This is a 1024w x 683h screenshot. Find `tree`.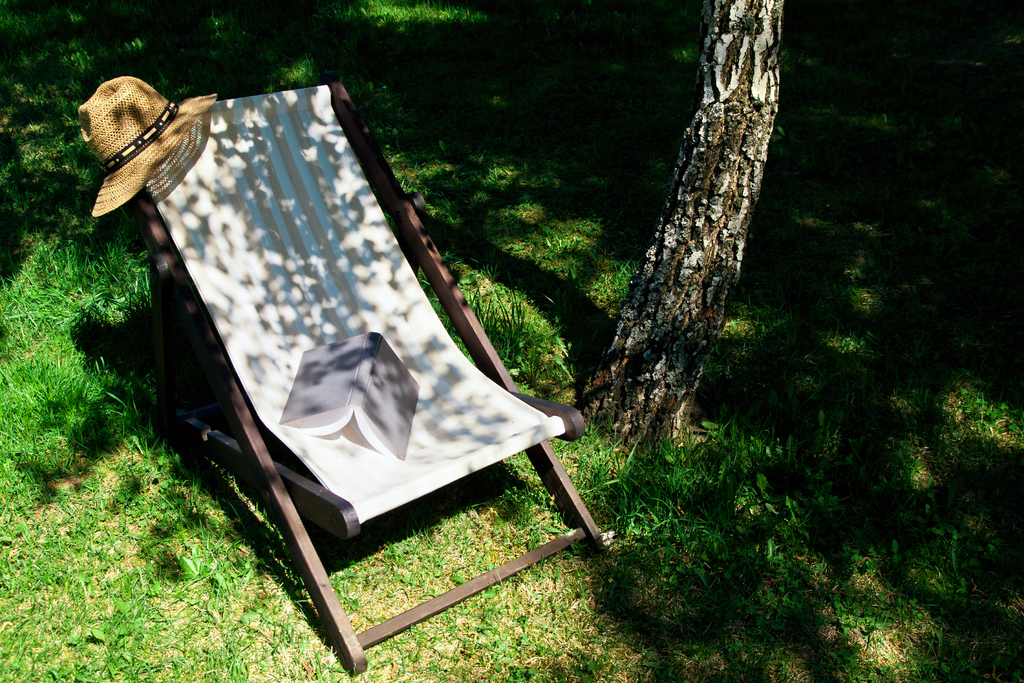
Bounding box: 582,0,781,442.
